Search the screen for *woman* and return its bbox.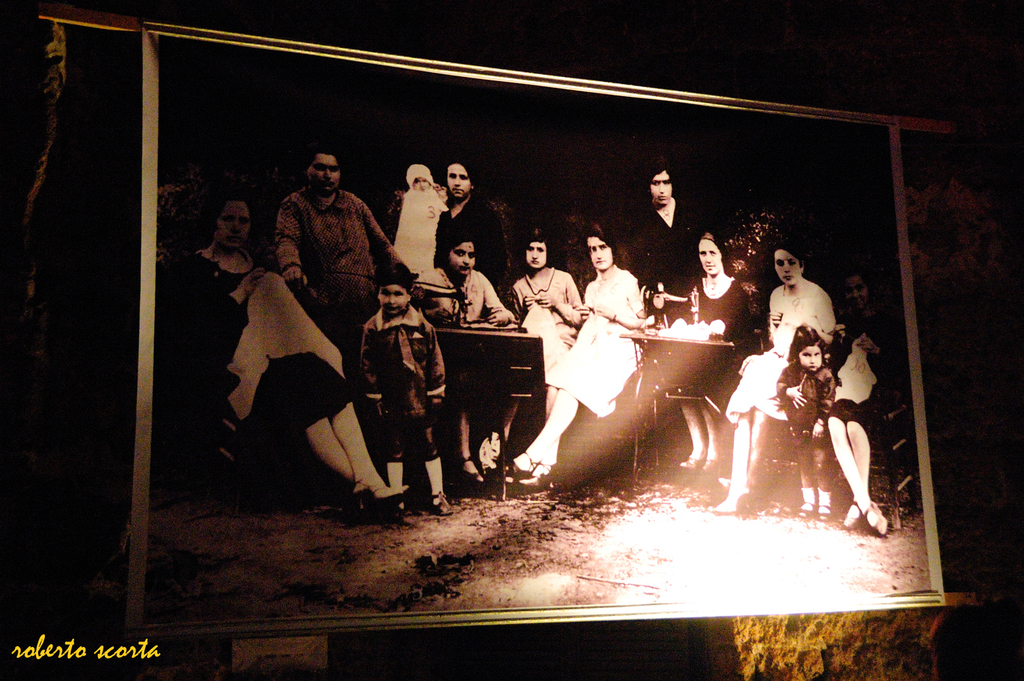
Found: 158:198:401:513.
